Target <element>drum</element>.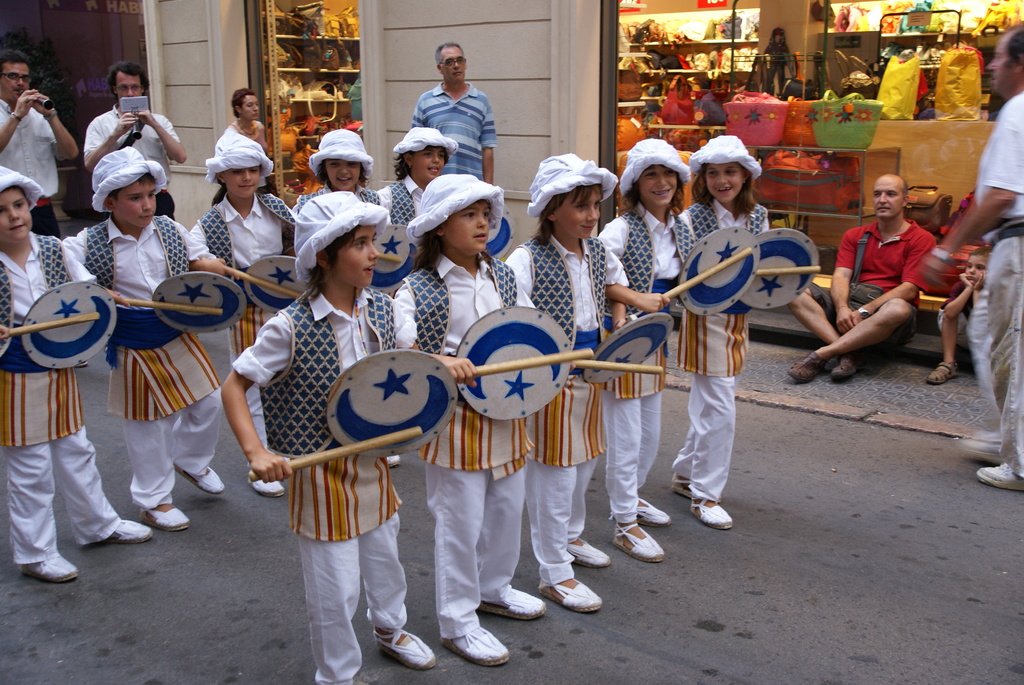
Target region: (678, 227, 760, 319).
